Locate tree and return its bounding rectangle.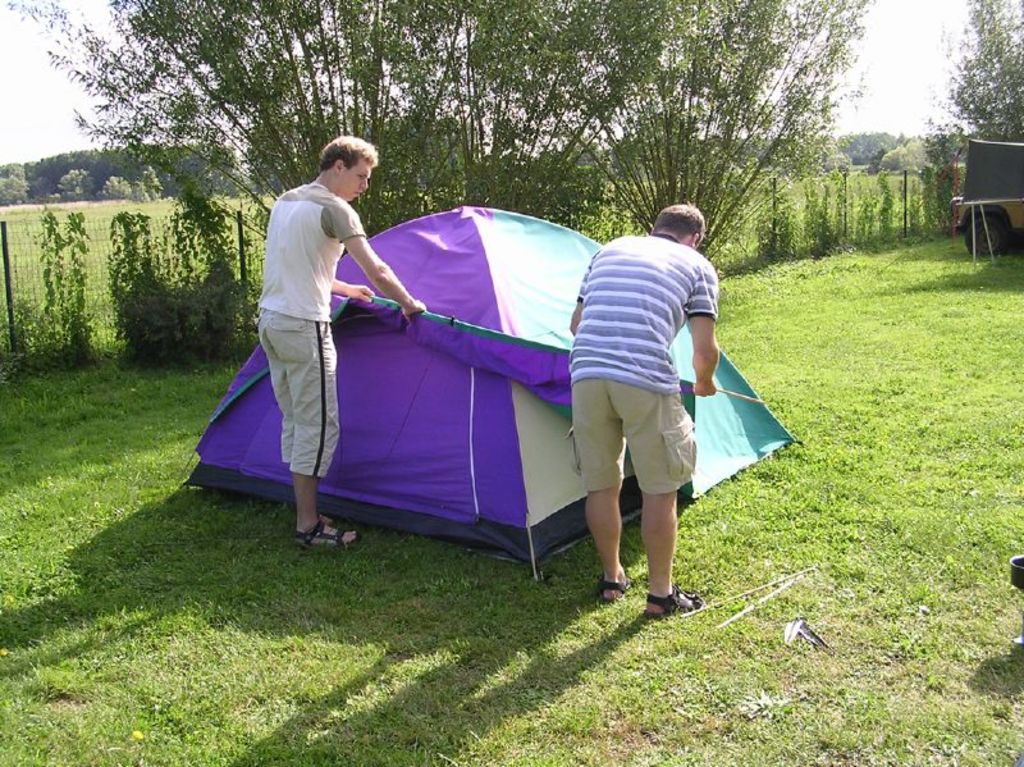
box=[1, 0, 876, 262].
